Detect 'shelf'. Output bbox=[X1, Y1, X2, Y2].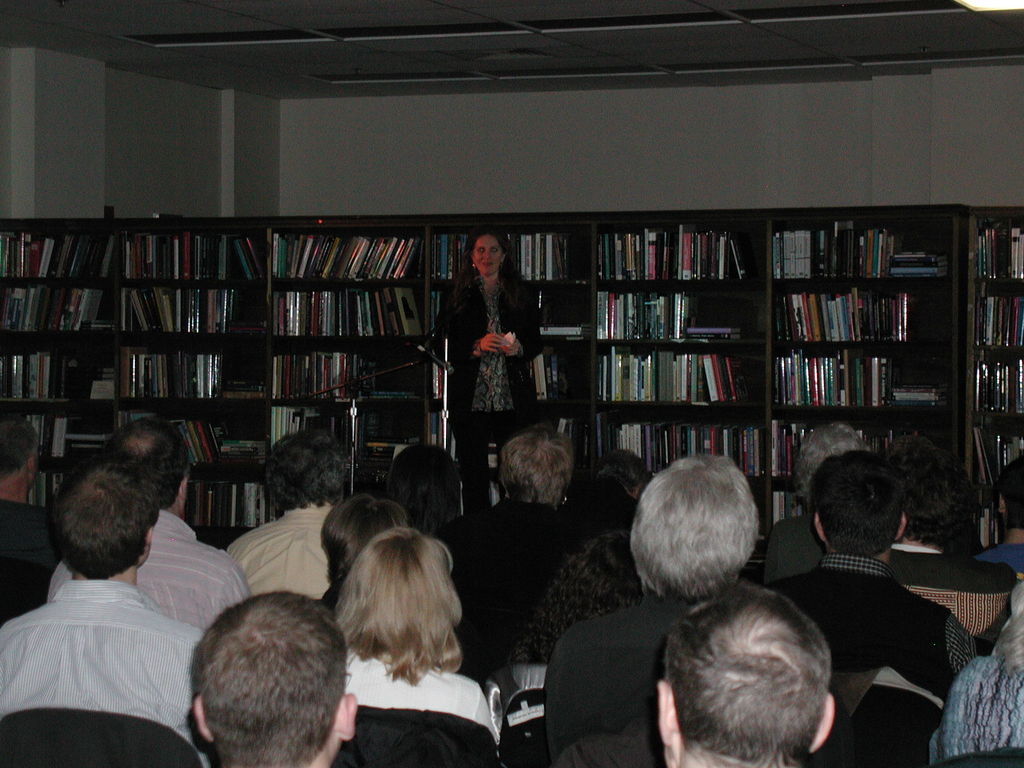
bbox=[0, 221, 187, 283].
